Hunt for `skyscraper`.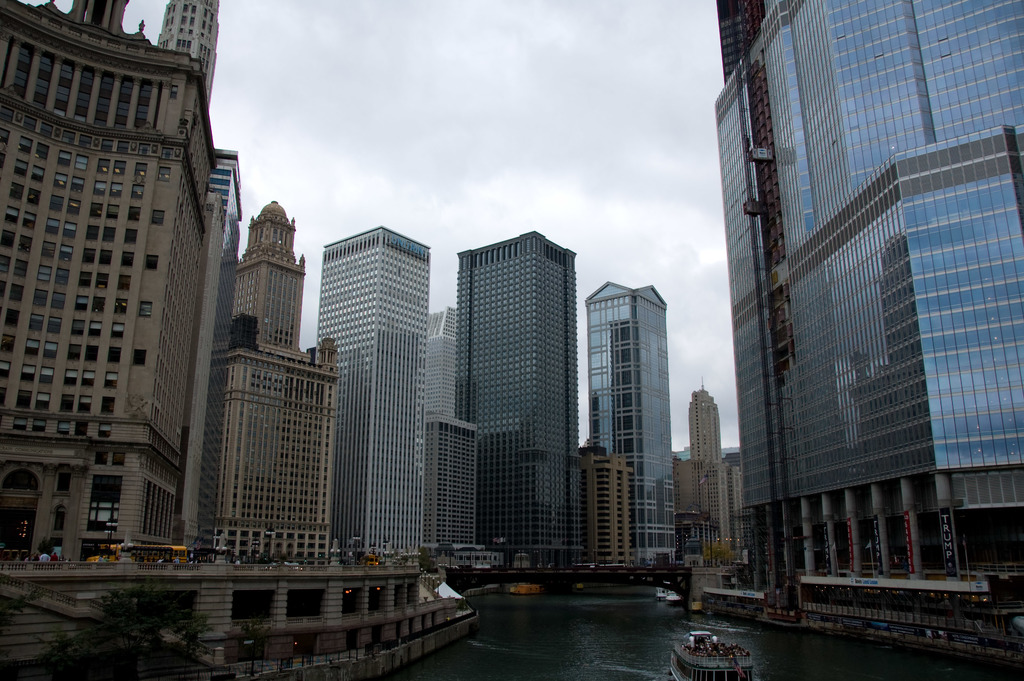
Hunted down at bbox=[304, 214, 439, 566].
